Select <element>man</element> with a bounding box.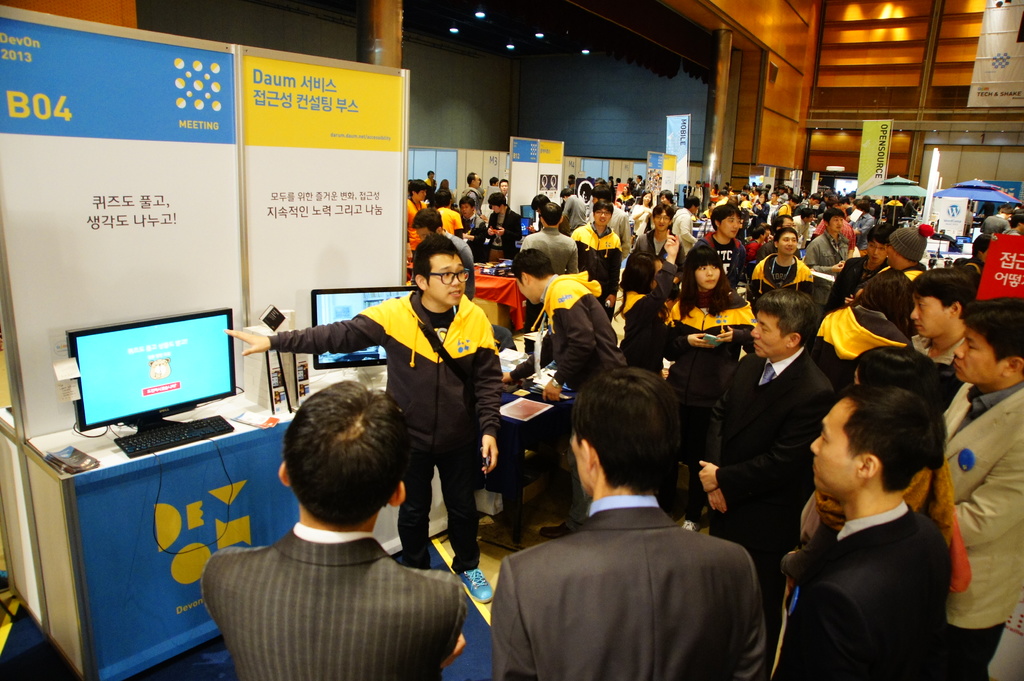
(842, 222, 926, 305).
